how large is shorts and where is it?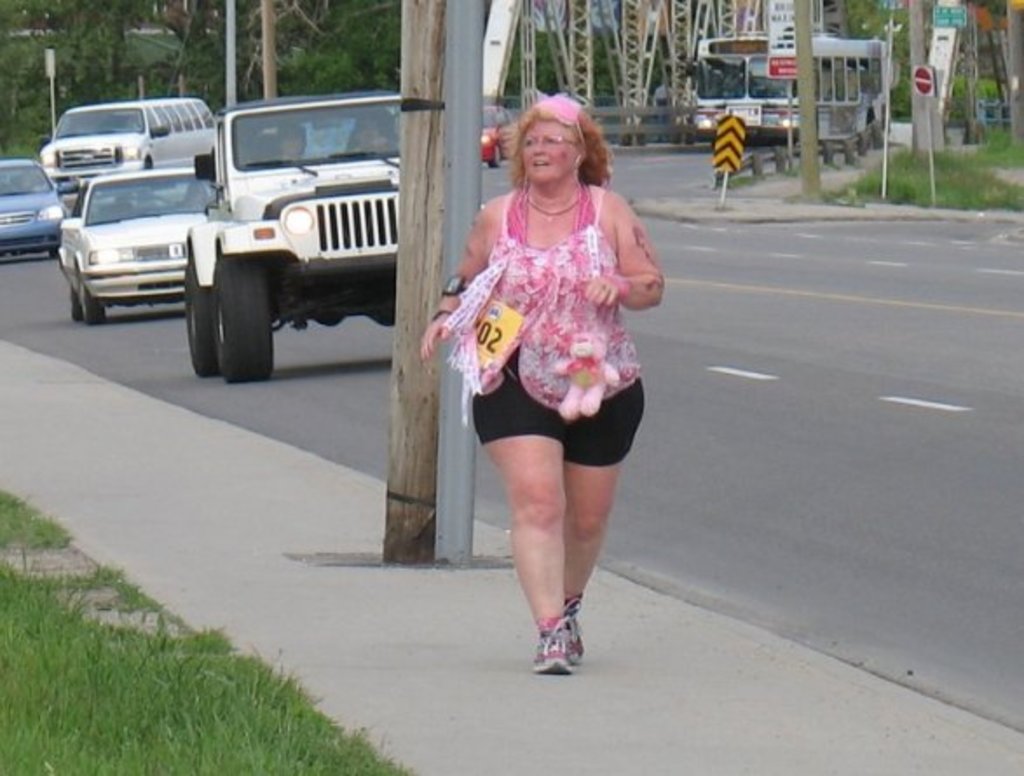
Bounding box: x1=459, y1=375, x2=656, y2=481.
